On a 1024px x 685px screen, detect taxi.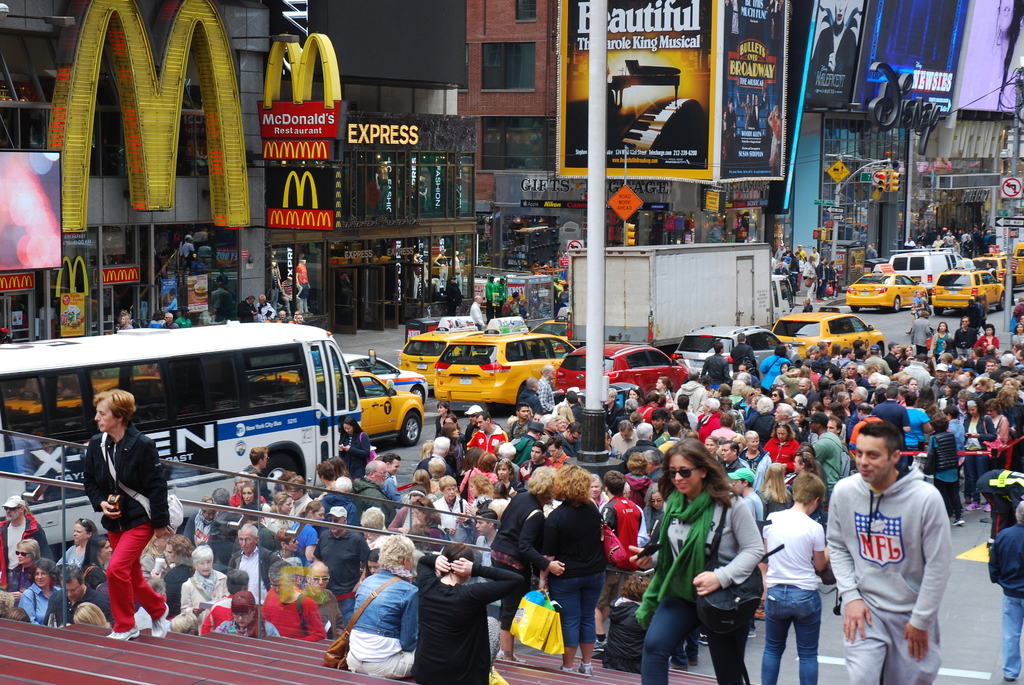
845,264,927,313.
